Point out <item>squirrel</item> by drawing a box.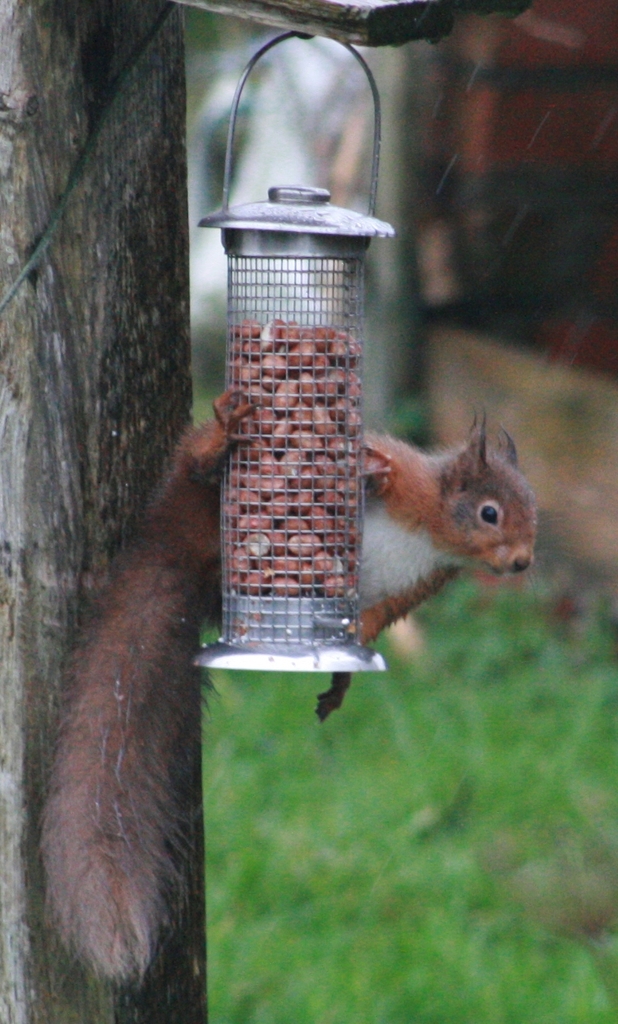
BBox(31, 384, 539, 1000).
